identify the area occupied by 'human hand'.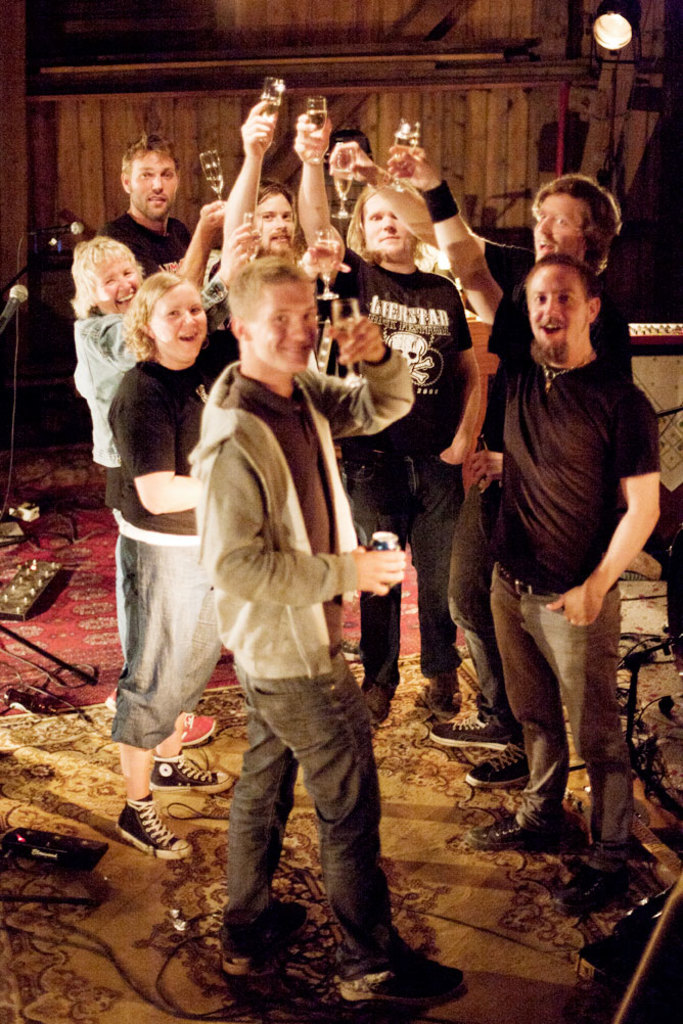
Area: 239, 96, 278, 160.
